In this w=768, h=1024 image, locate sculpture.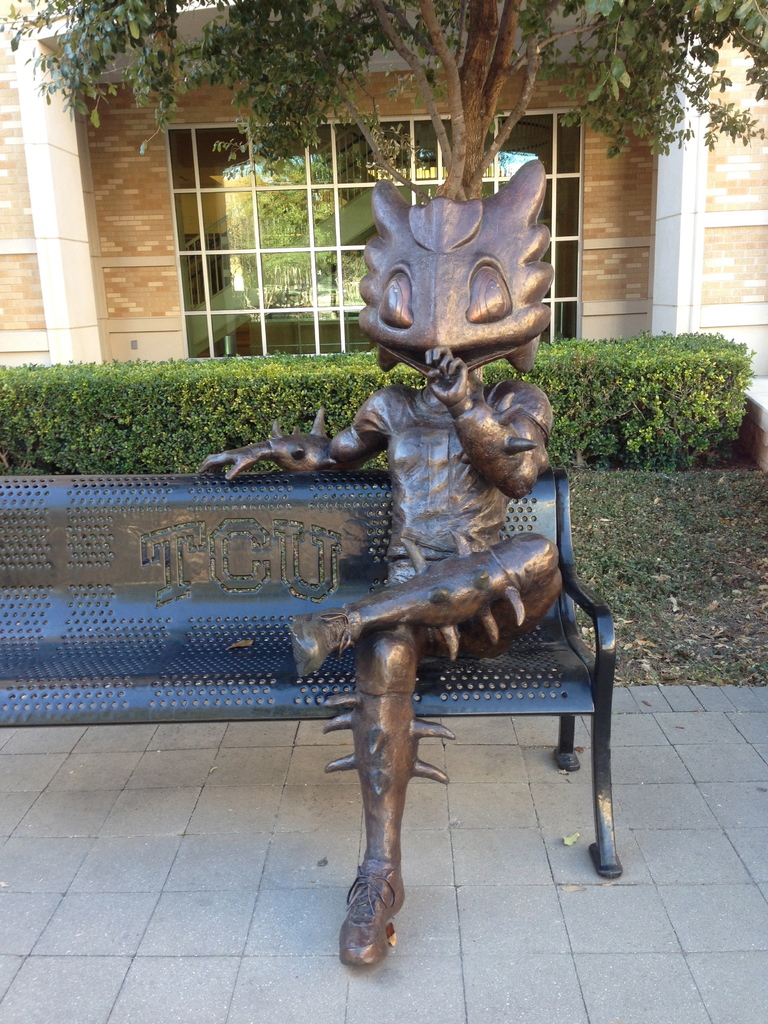
Bounding box: <region>140, 141, 609, 877</region>.
